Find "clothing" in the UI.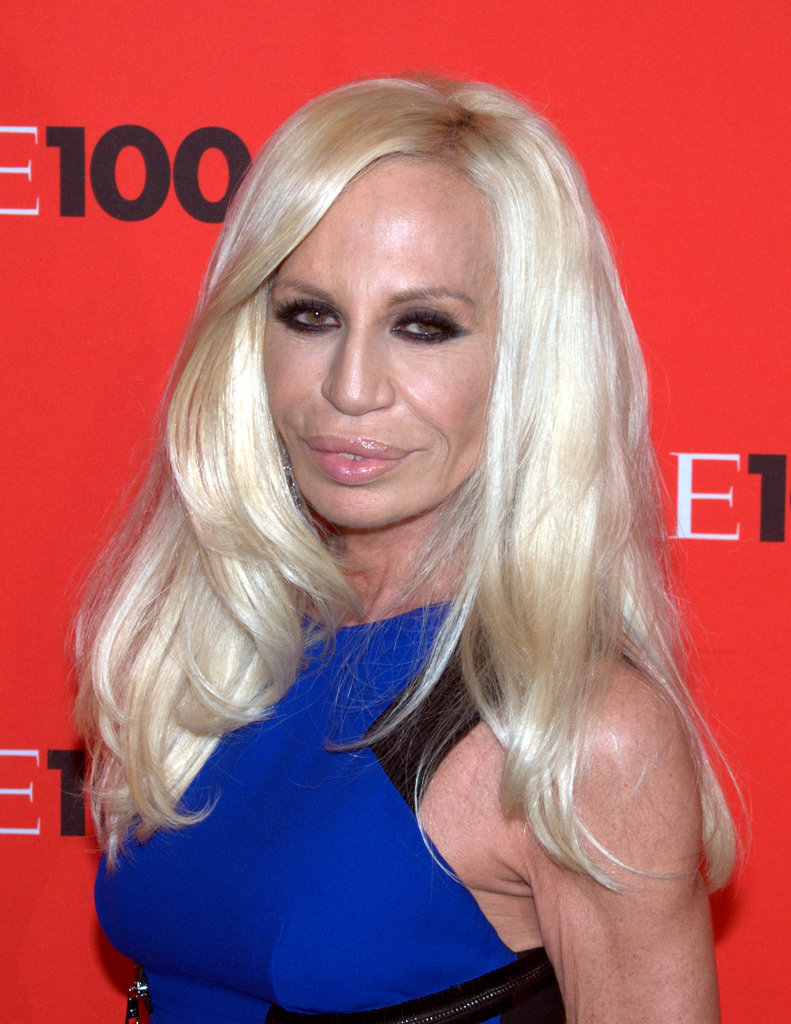
UI element at 89 600 563 1023.
